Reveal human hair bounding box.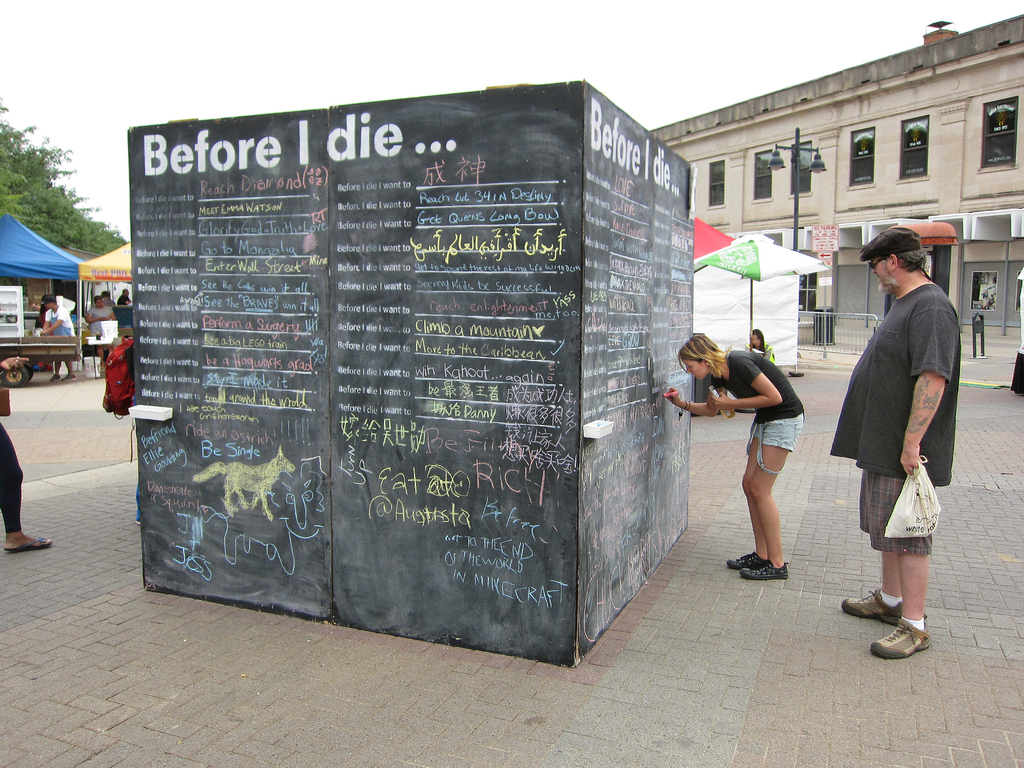
Revealed: box(50, 298, 58, 304).
